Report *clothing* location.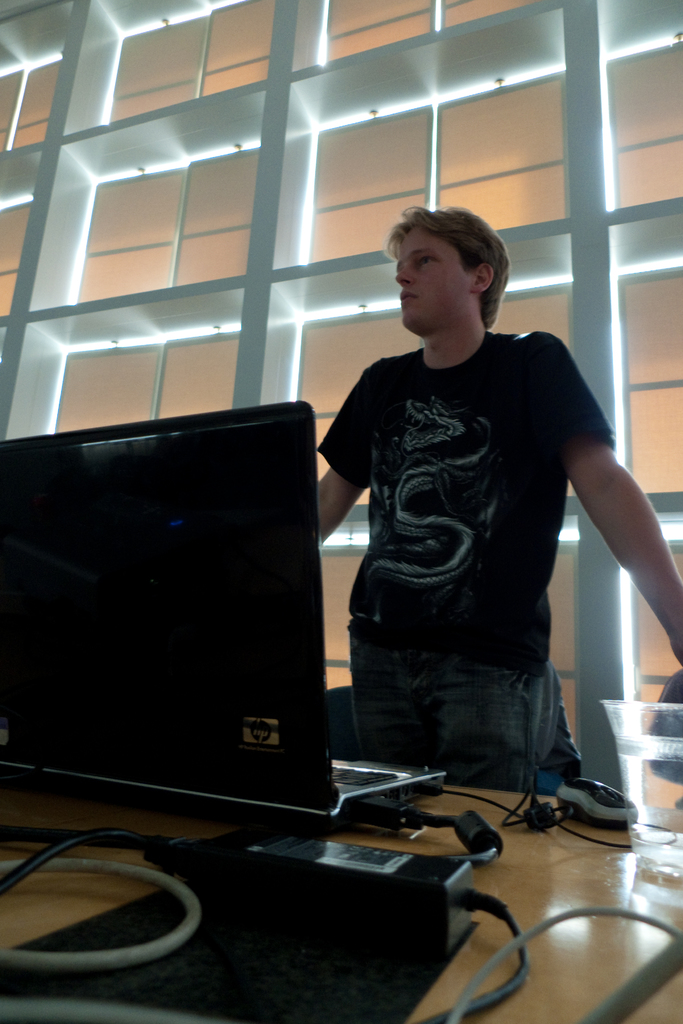
Report: locate(302, 309, 618, 792).
